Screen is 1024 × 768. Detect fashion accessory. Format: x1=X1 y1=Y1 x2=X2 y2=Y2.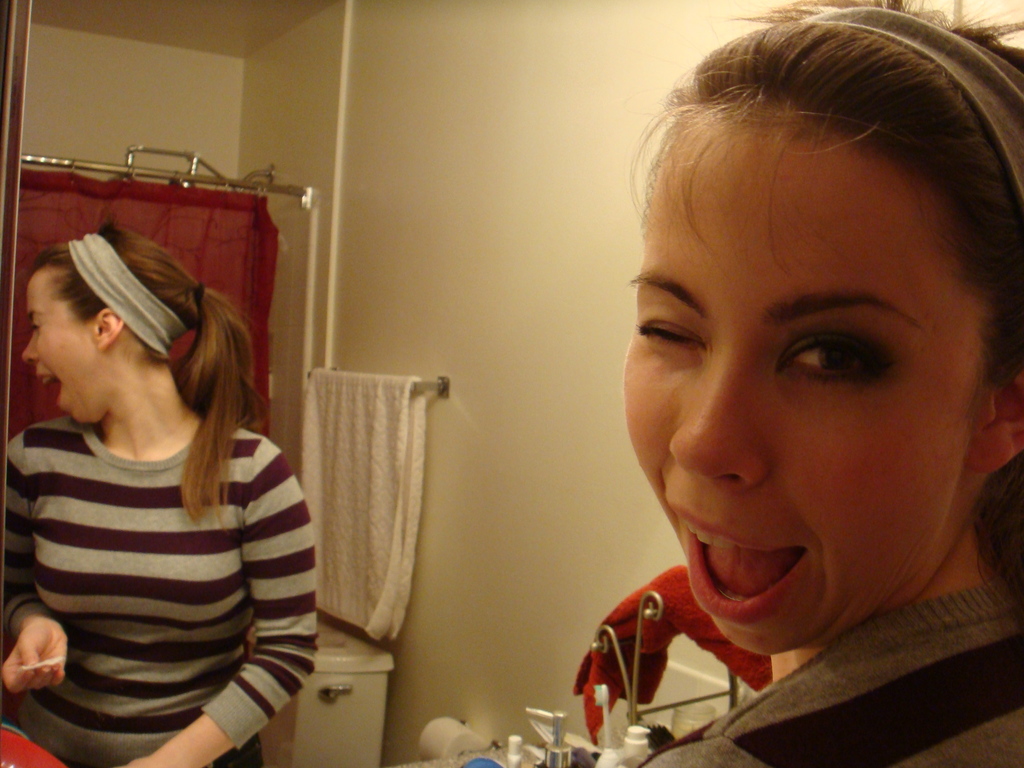
x1=190 y1=280 x2=204 y2=310.
